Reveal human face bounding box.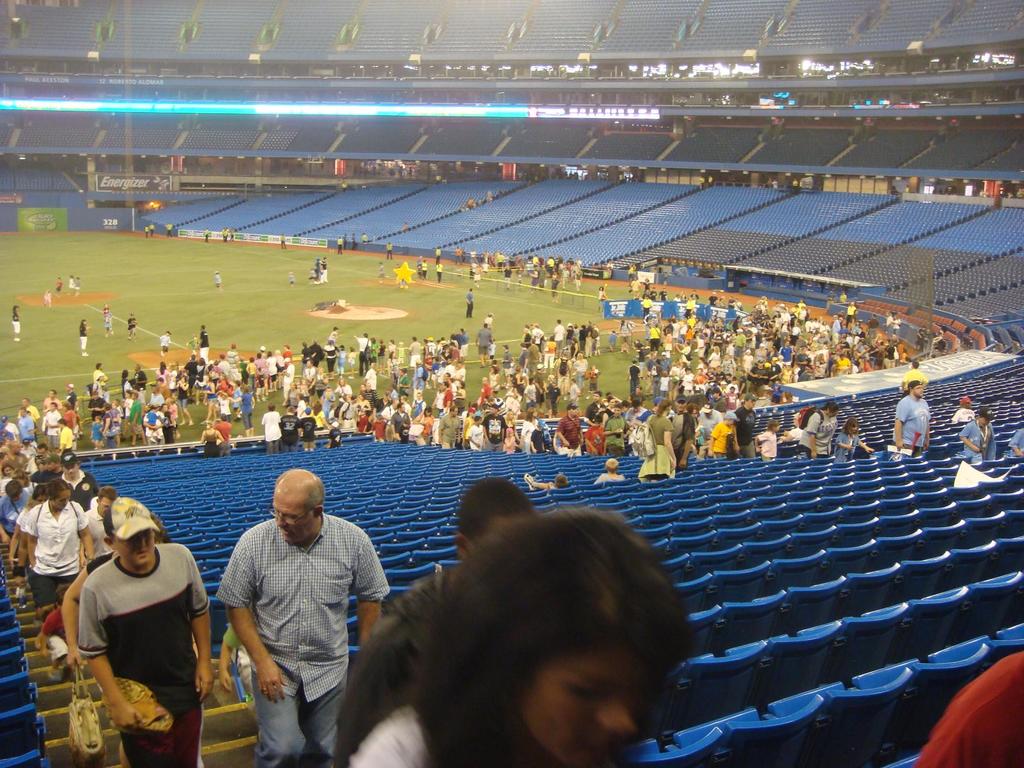
Revealed: left=477, top=420, right=481, bottom=422.
